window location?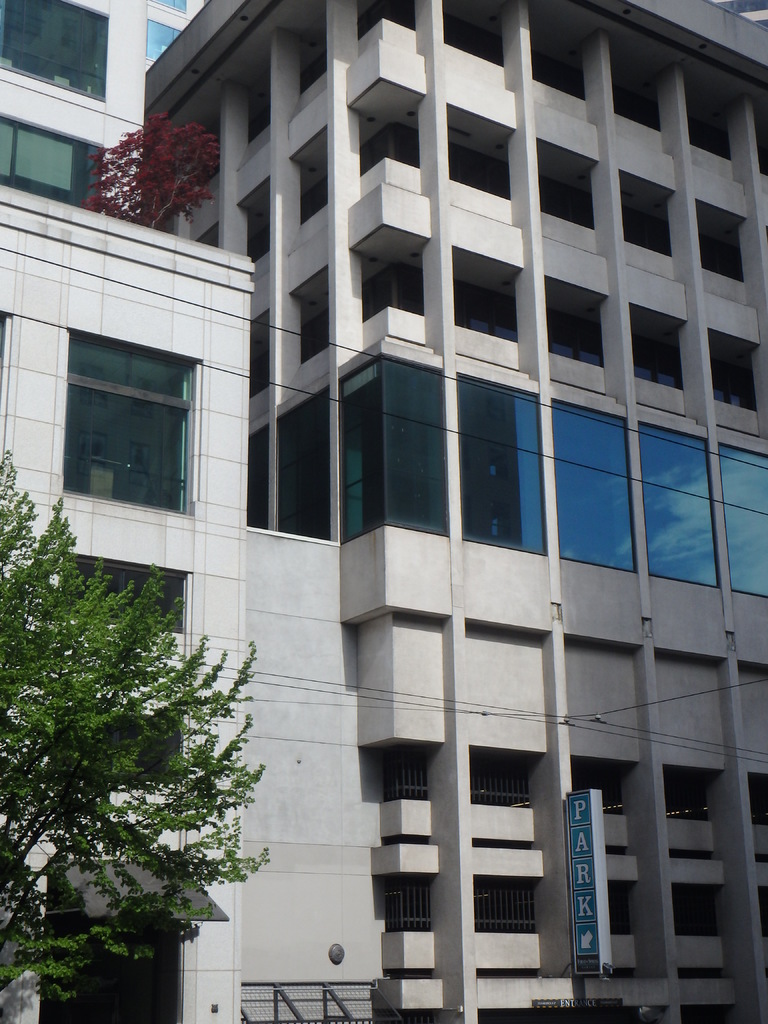
447 141 508 195
